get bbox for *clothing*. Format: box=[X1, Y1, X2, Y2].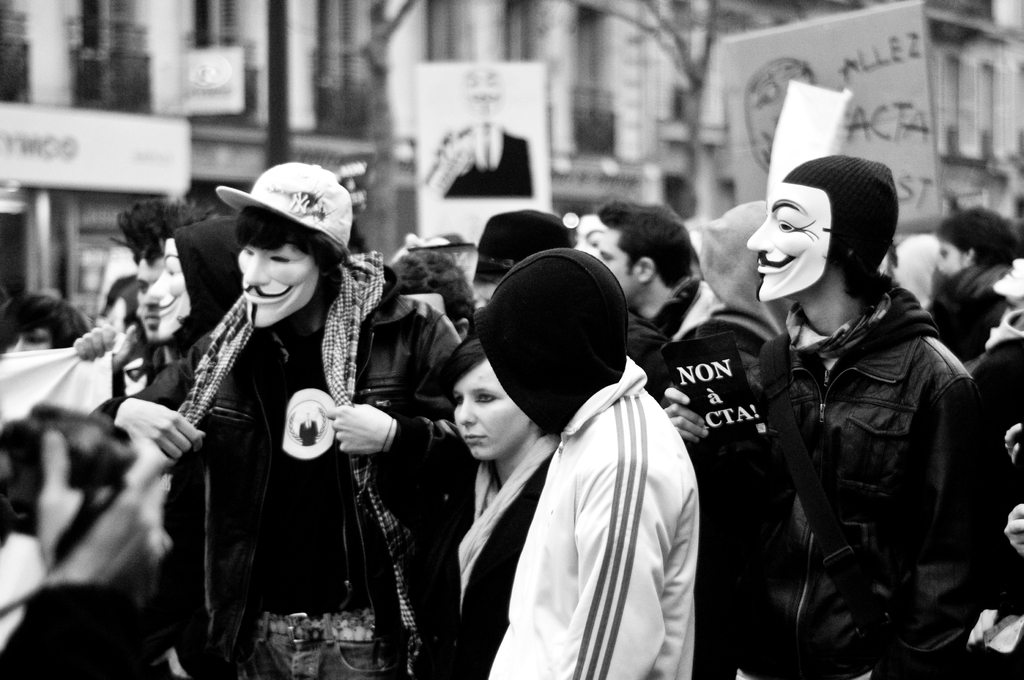
box=[916, 277, 1017, 365].
